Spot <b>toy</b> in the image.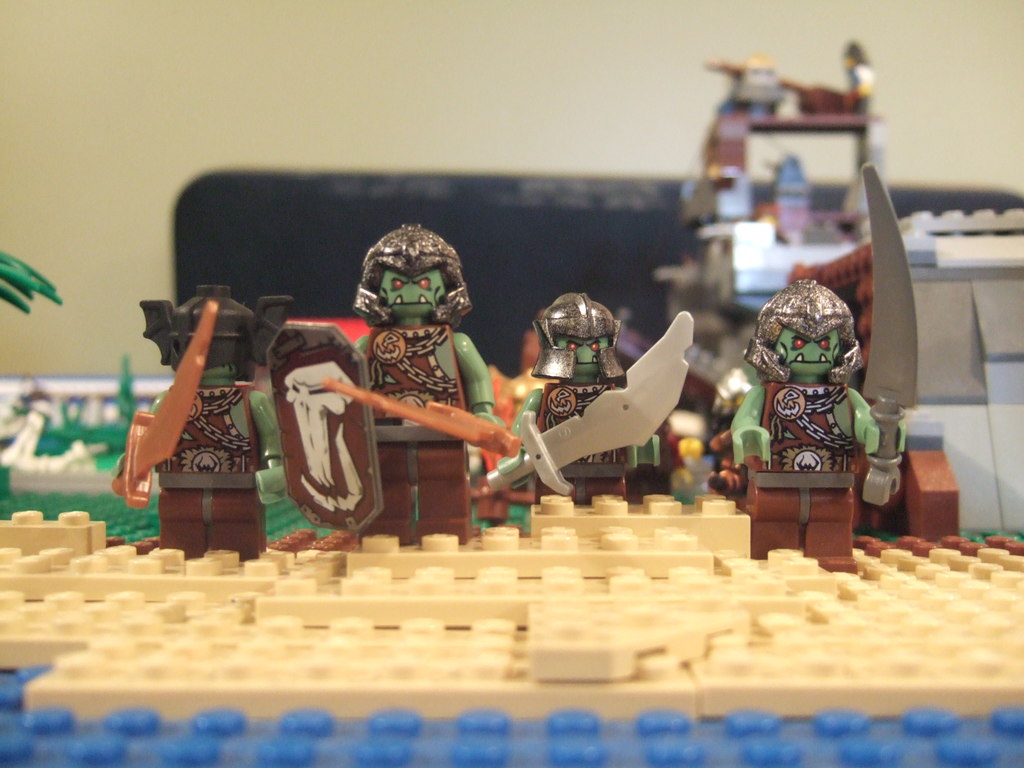
<b>toy</b> found at [728,163,915,576].
